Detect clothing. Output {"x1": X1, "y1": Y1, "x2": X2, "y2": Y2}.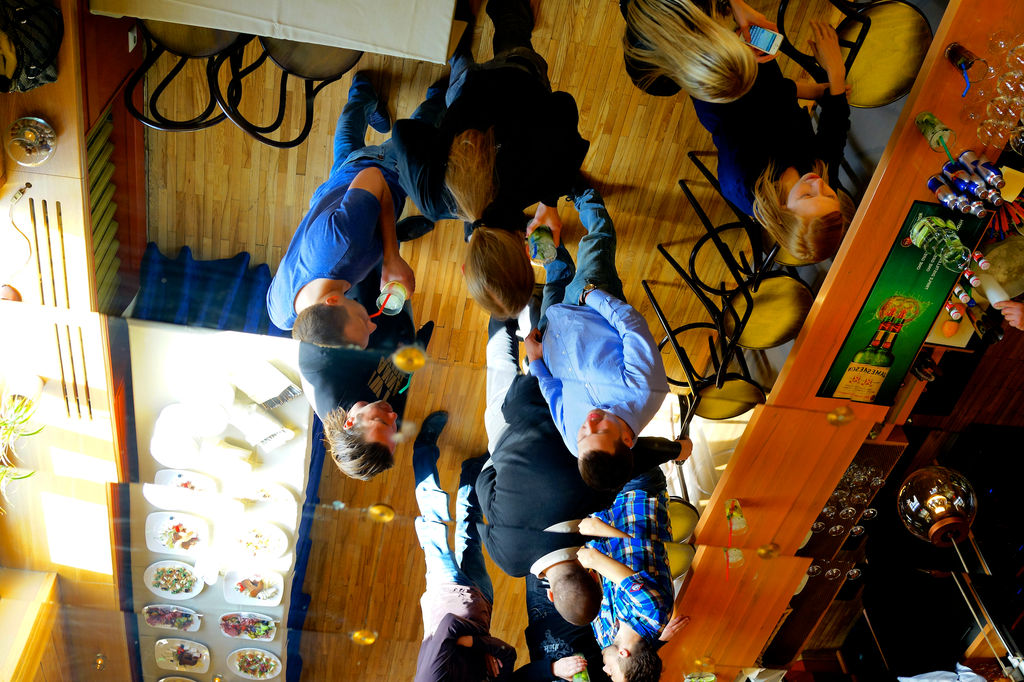
{"x1": 691, "y1": 45, "x2": 851, "y2": 220}.
